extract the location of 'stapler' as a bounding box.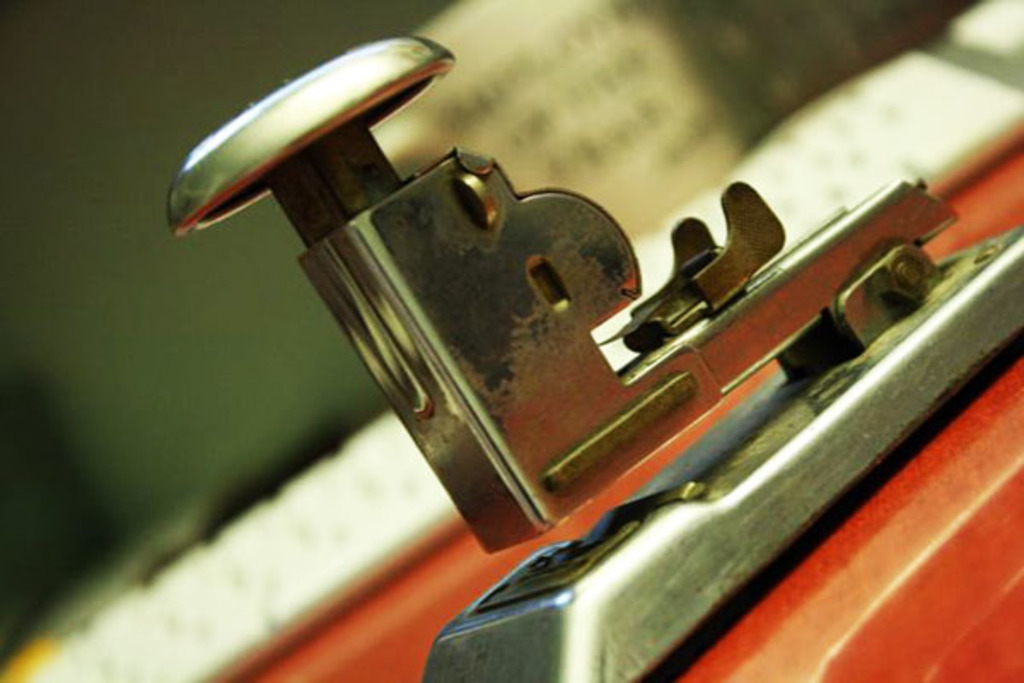
l=169, t=29, r=1022, b=681.
